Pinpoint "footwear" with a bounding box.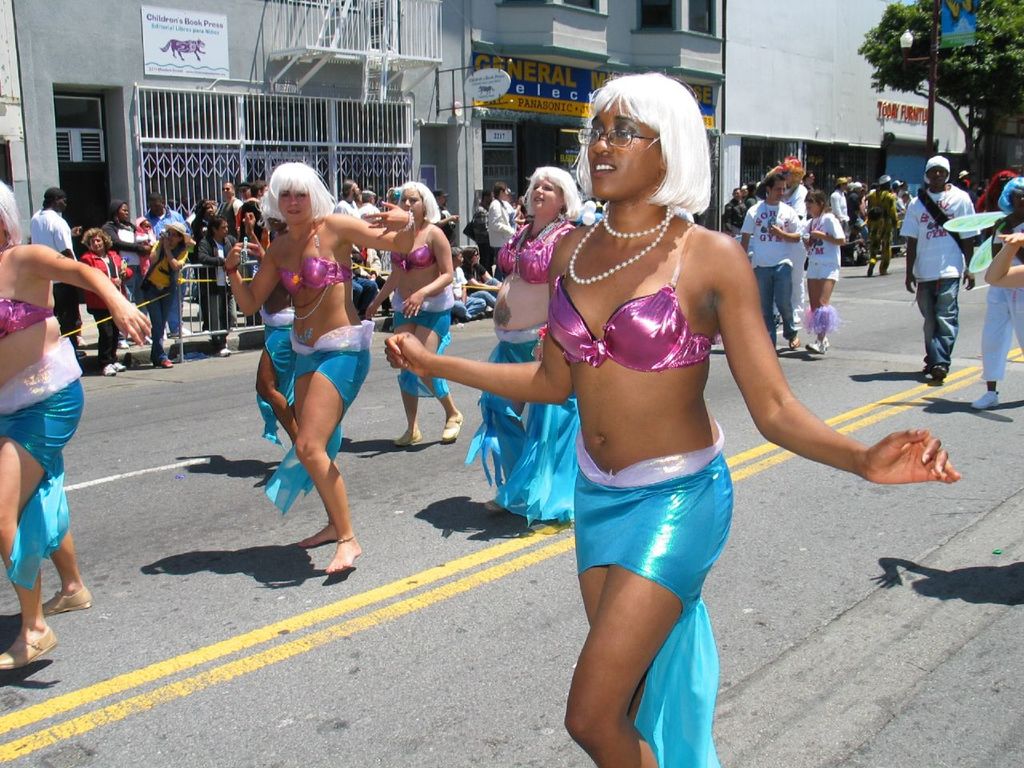
[0,626,57,666].
